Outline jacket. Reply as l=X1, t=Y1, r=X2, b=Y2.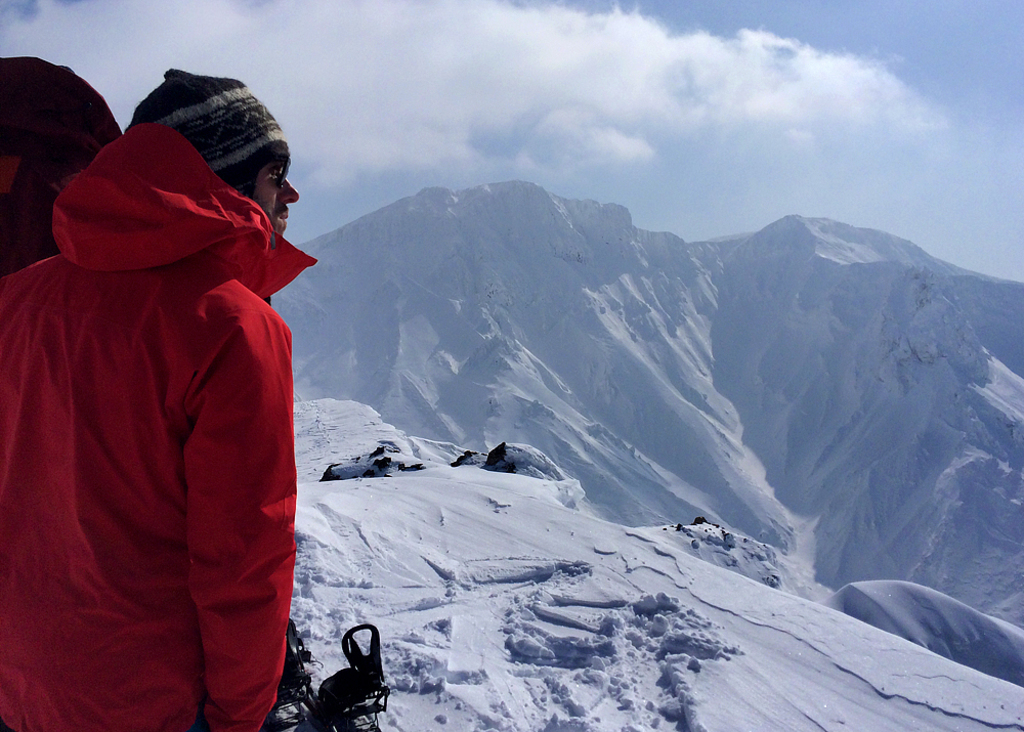
l=9, t=18, r=382, b=699.
